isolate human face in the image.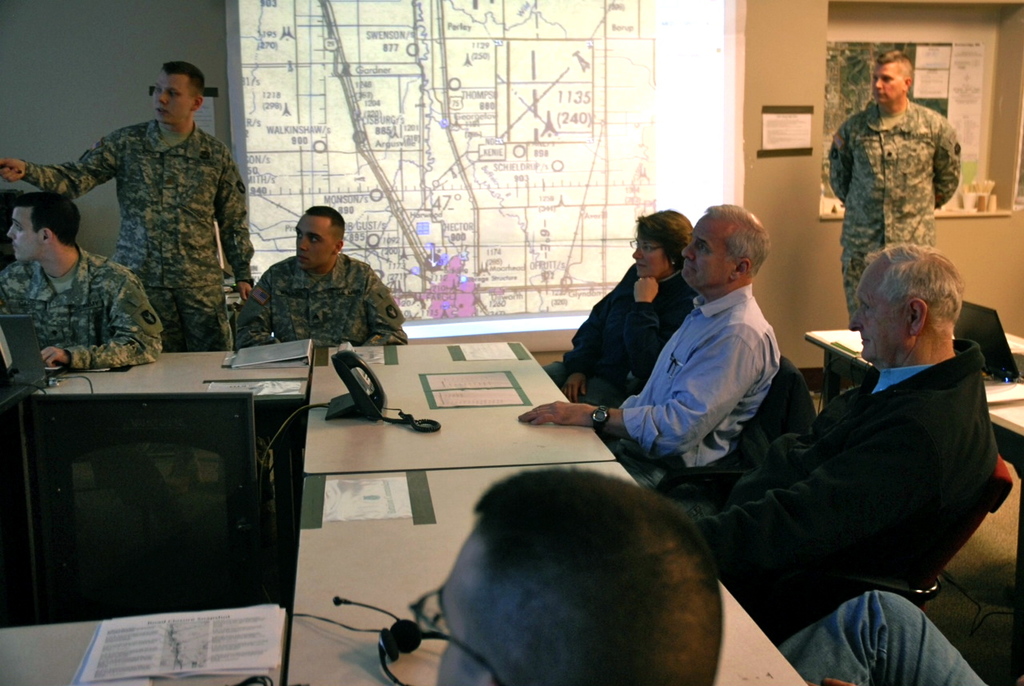
Isolated region: crop(630, 239, 667, 282).
